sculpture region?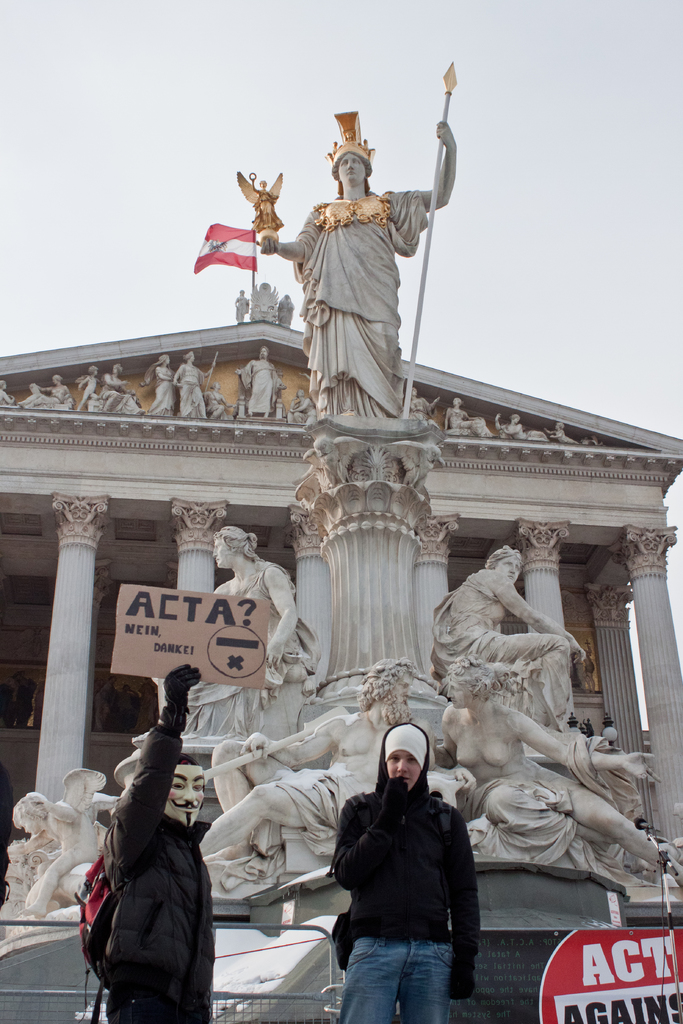
209:383:237:432
